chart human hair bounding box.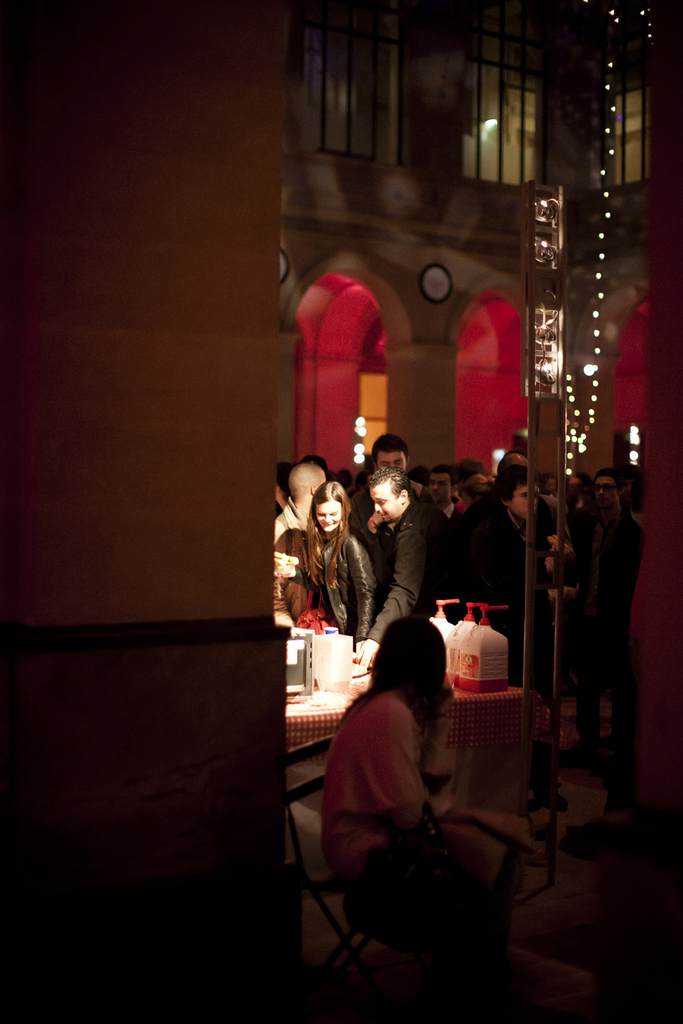
Charted: 362/468/411/496.
